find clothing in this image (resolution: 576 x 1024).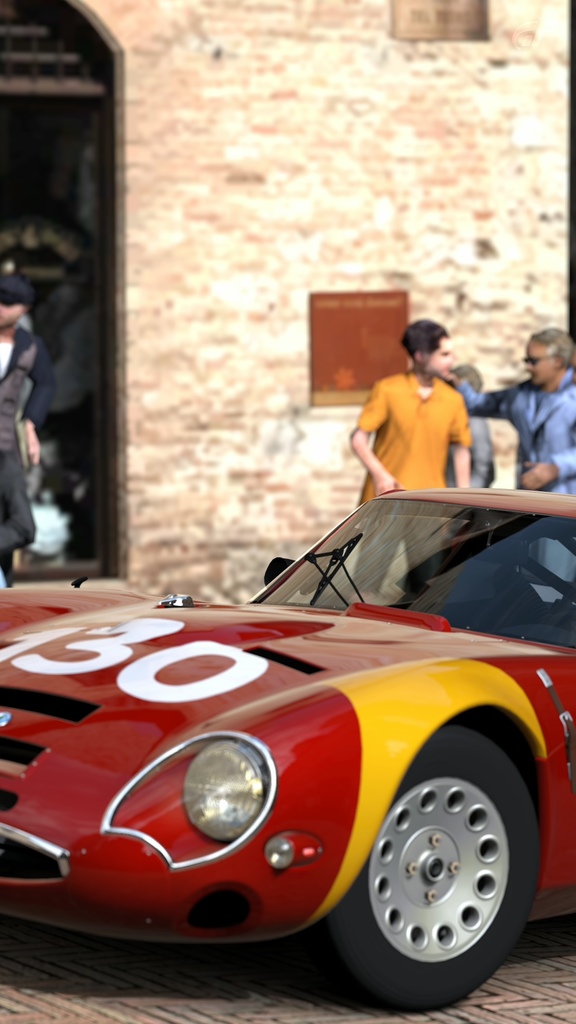
(351,374,467,591).
